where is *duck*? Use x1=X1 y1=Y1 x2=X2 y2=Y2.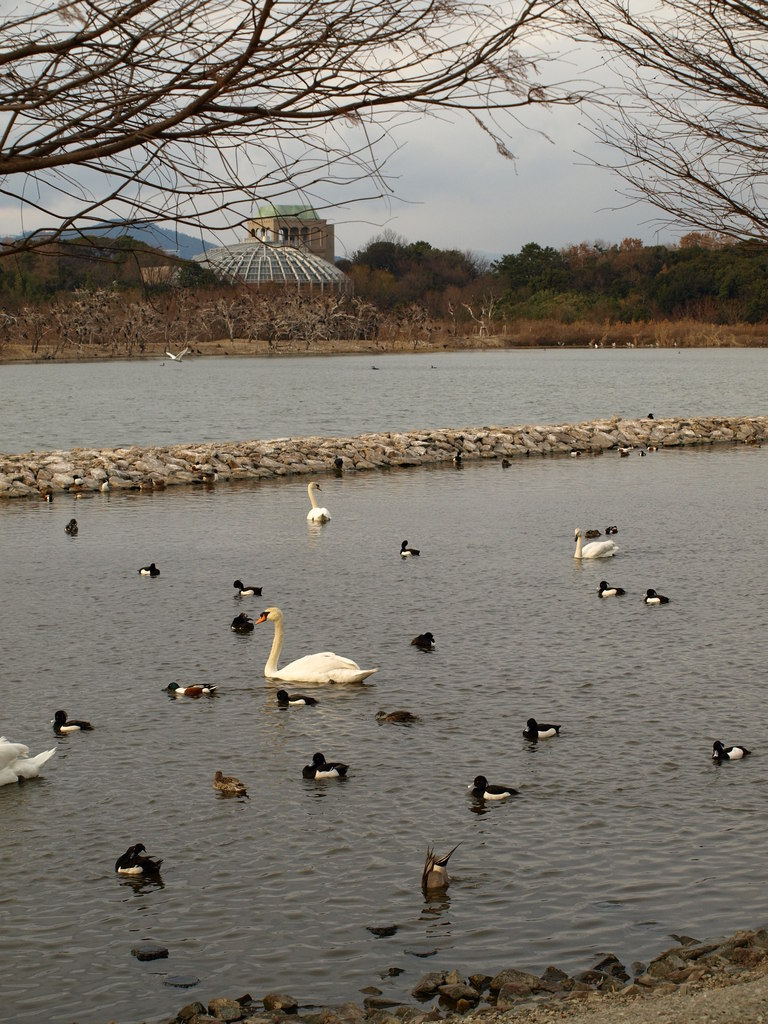
x1=307 y1=753 x2=355 y2=787.
